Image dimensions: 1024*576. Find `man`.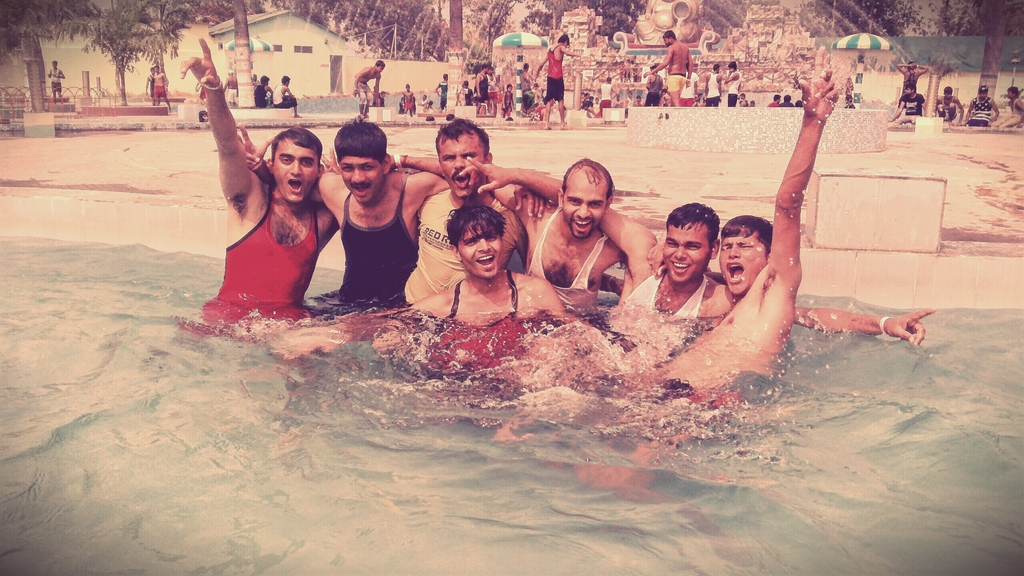
{"x1": 528, "y1": 29, "x2": 589, "y2": 130}.
